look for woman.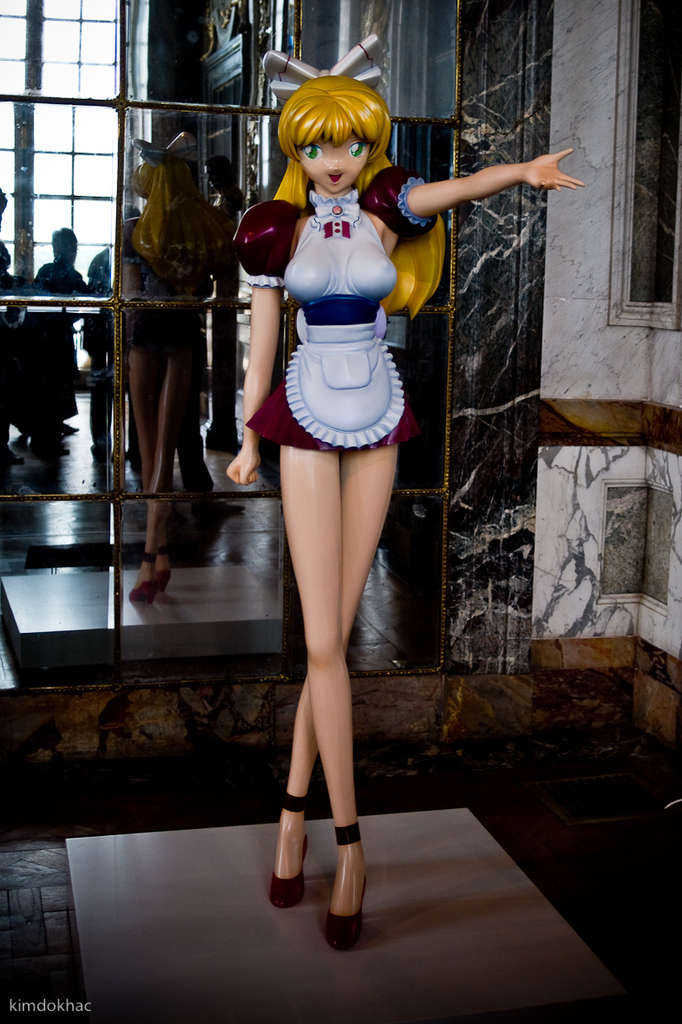
Found: 216, 59, 587, 960.
